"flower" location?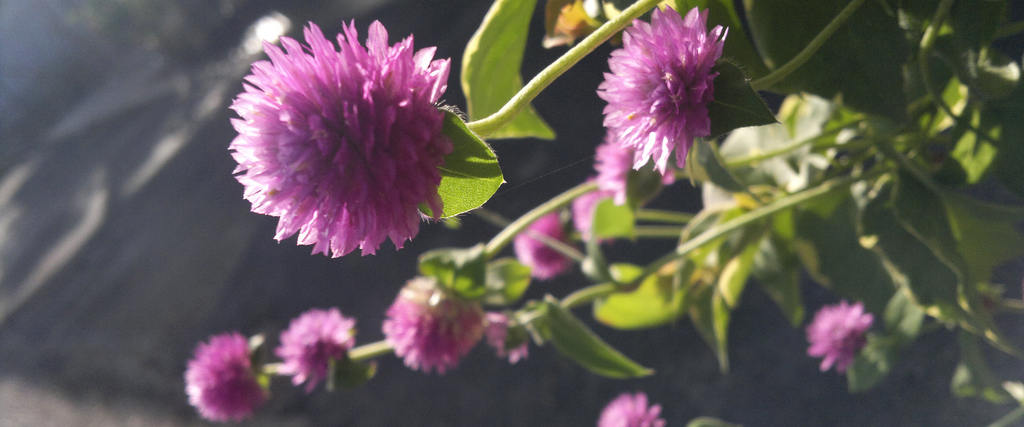
(597, 3, 730, 183)
